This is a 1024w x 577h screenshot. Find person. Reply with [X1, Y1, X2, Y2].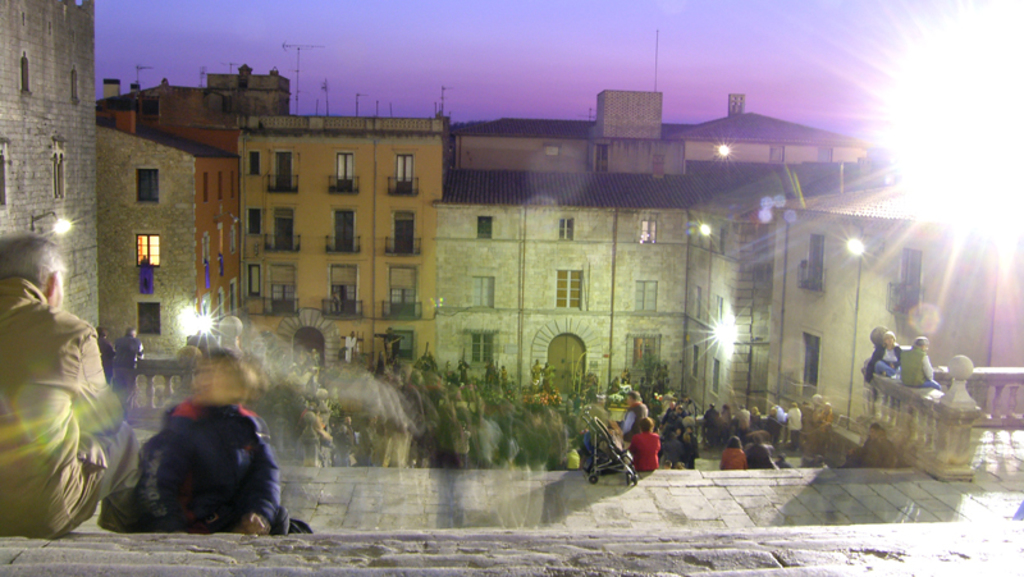
[860, 329, 901, 383].
